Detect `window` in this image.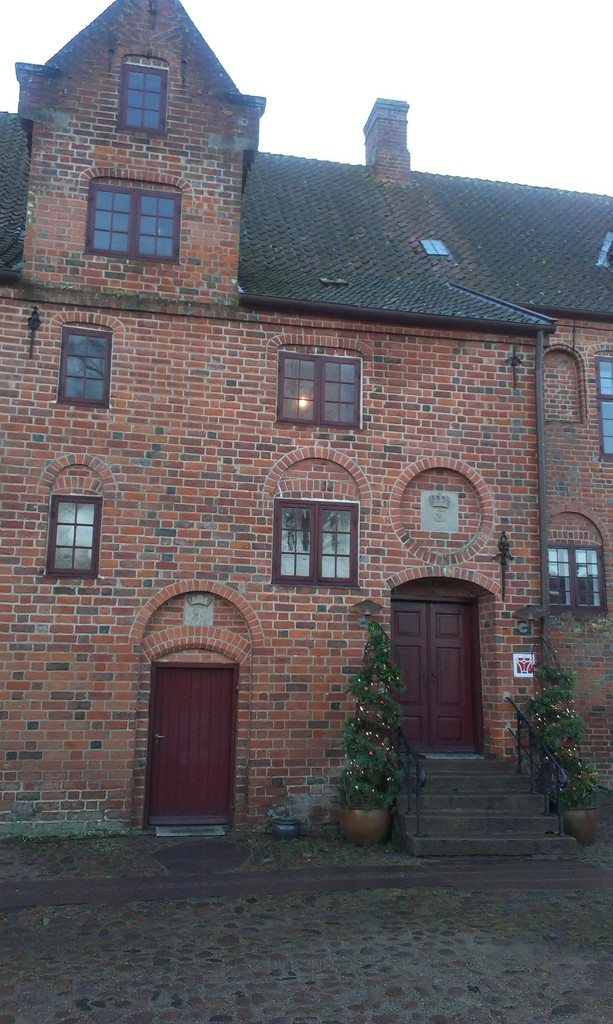
Detection: <box>58,328,106,410</box>.
